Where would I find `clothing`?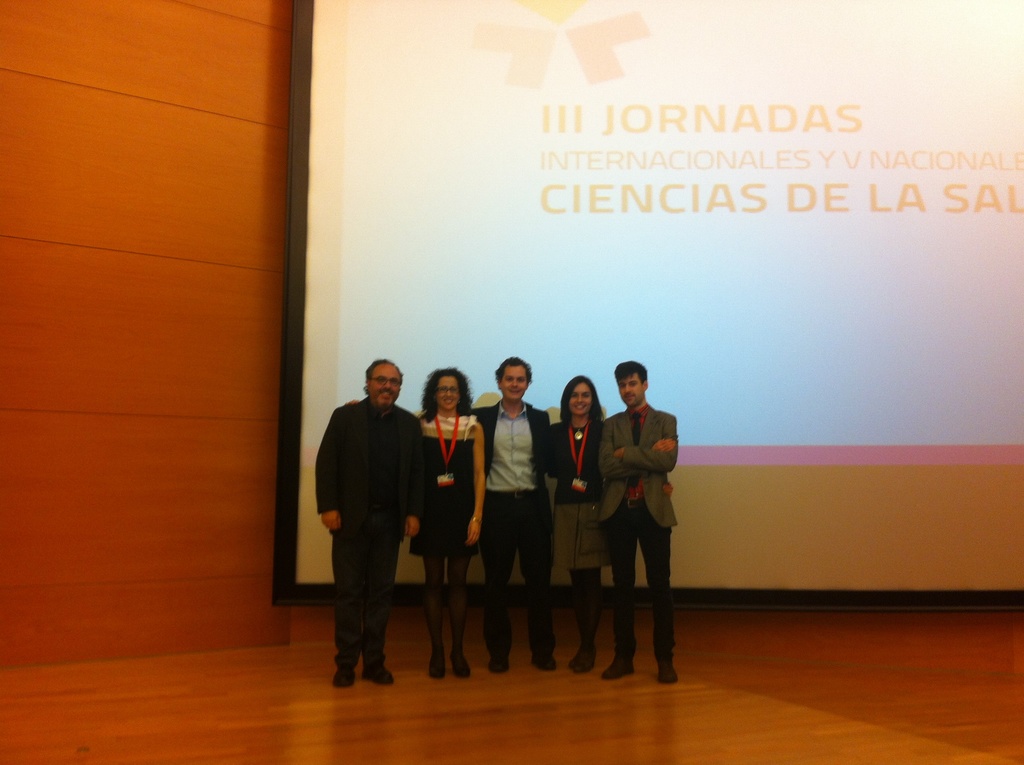
At x1=473, y1=401, x2=553, y2=651.
